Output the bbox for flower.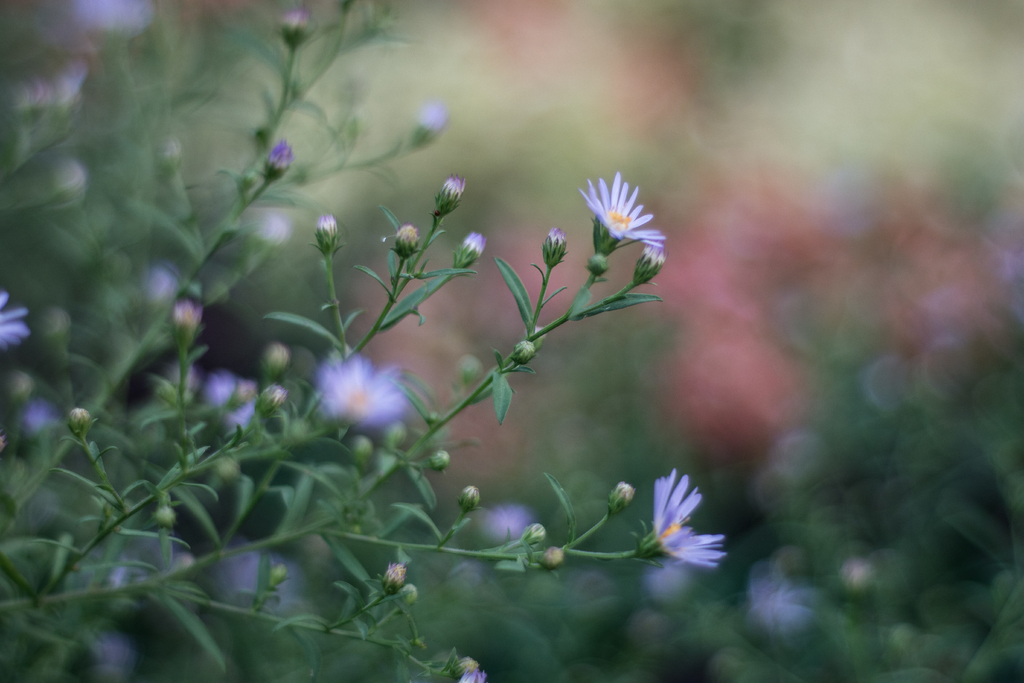
[x1=7, y1=370, x2=42, y2=404].
